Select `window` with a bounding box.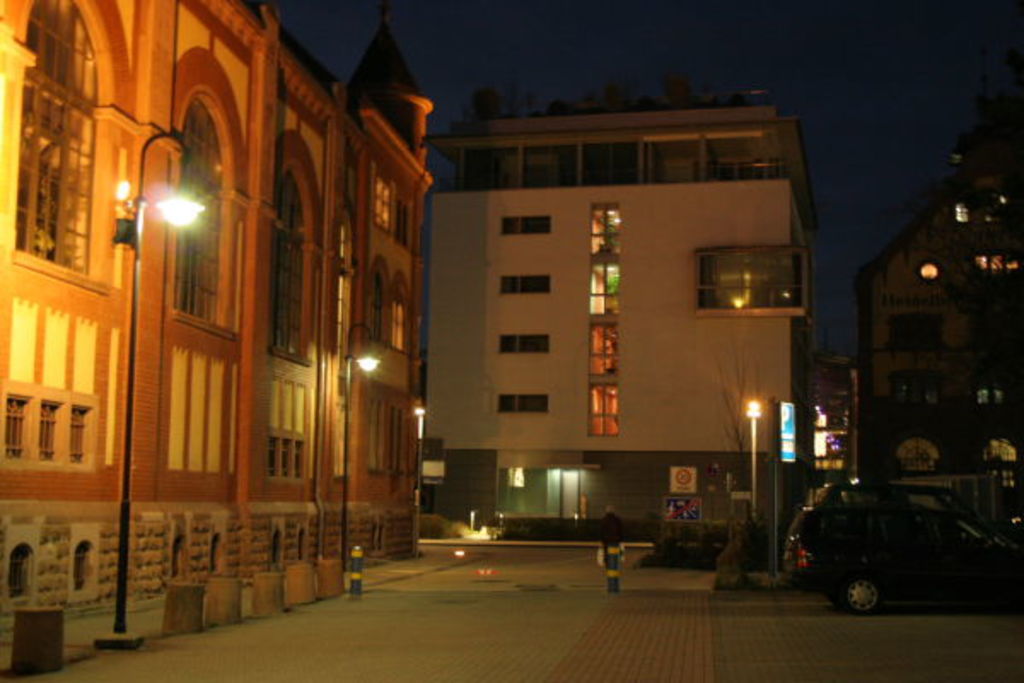
[x1=270, y1=437, x2=280, y2=482].
